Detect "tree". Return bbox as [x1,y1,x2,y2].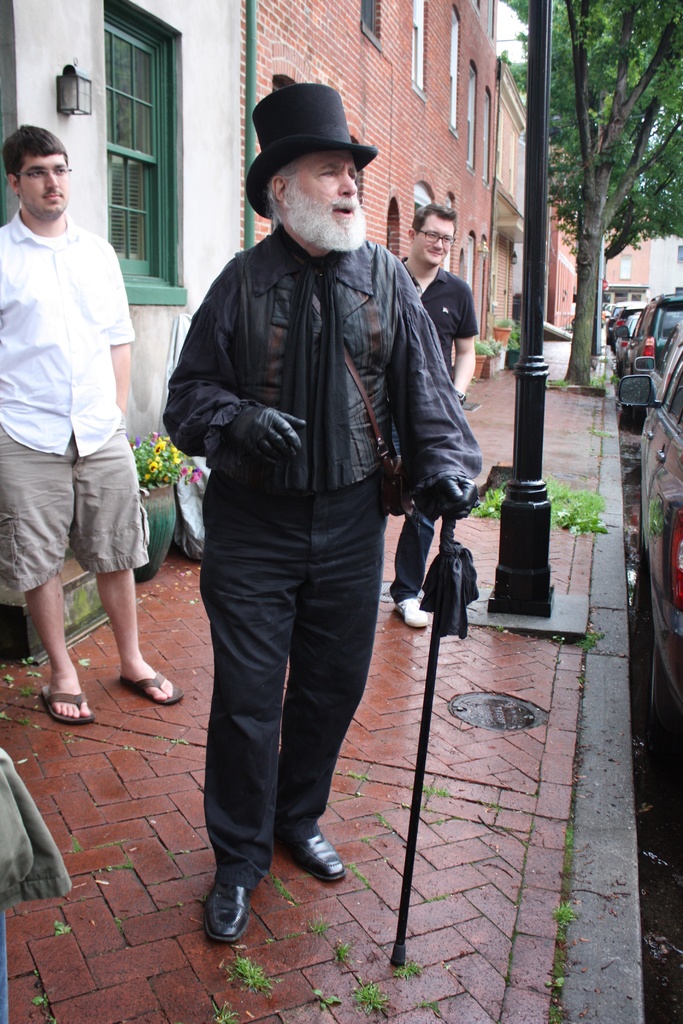
[515,10,682,375].
